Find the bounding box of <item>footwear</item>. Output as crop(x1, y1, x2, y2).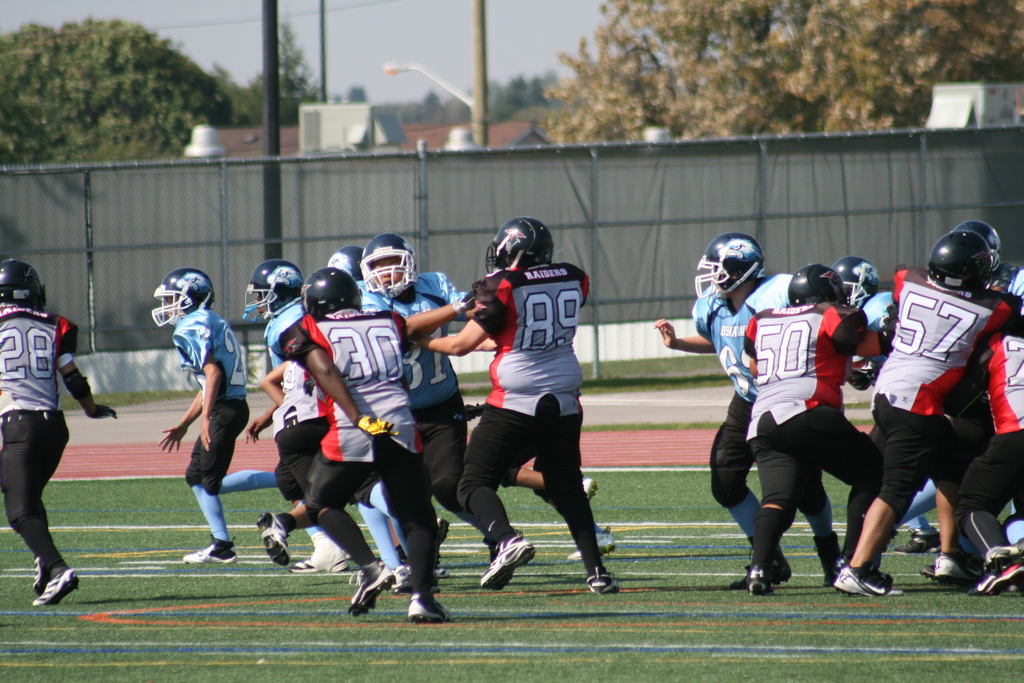
crop(746, 557, 774, 594).
